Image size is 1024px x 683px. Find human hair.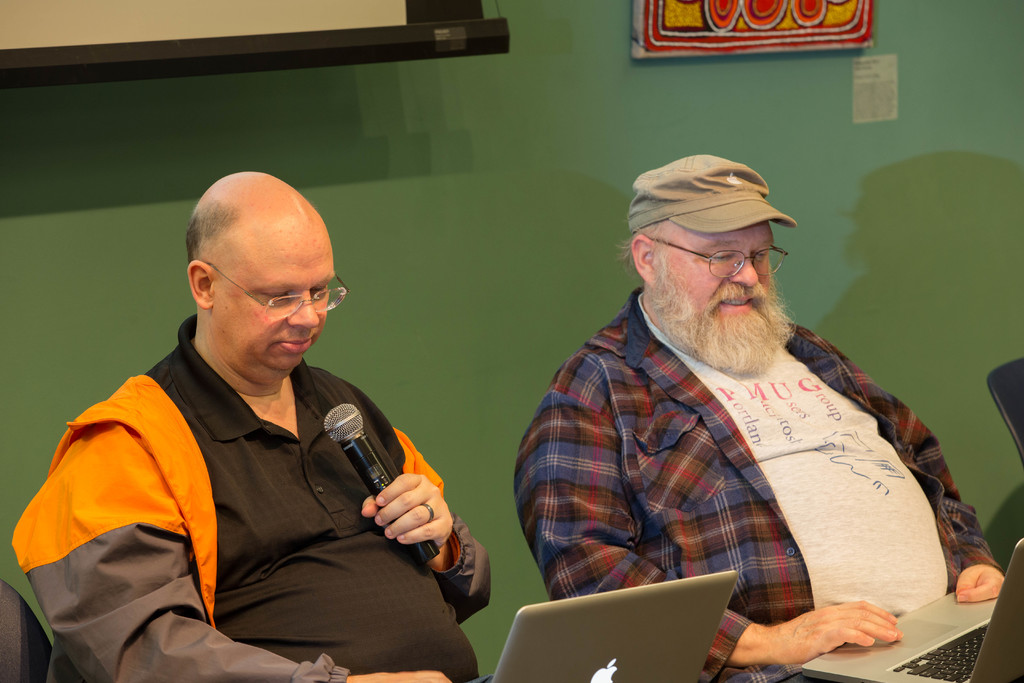
BBox(616, 214, 669, 269).
